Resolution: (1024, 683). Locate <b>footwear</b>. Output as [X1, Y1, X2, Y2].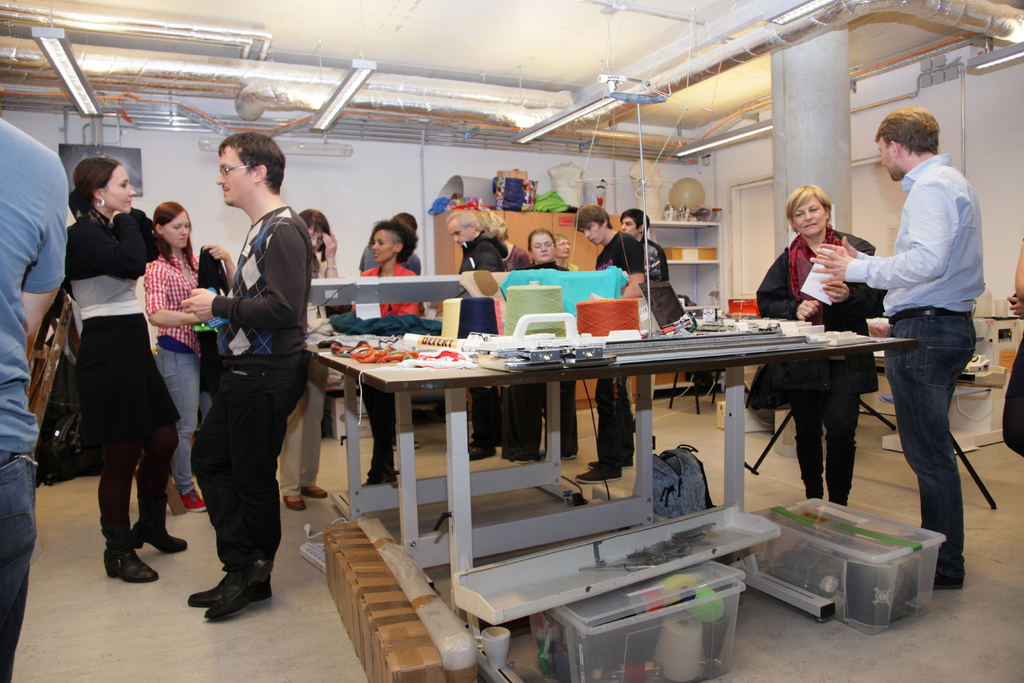
[204, 557, 269, 628].
